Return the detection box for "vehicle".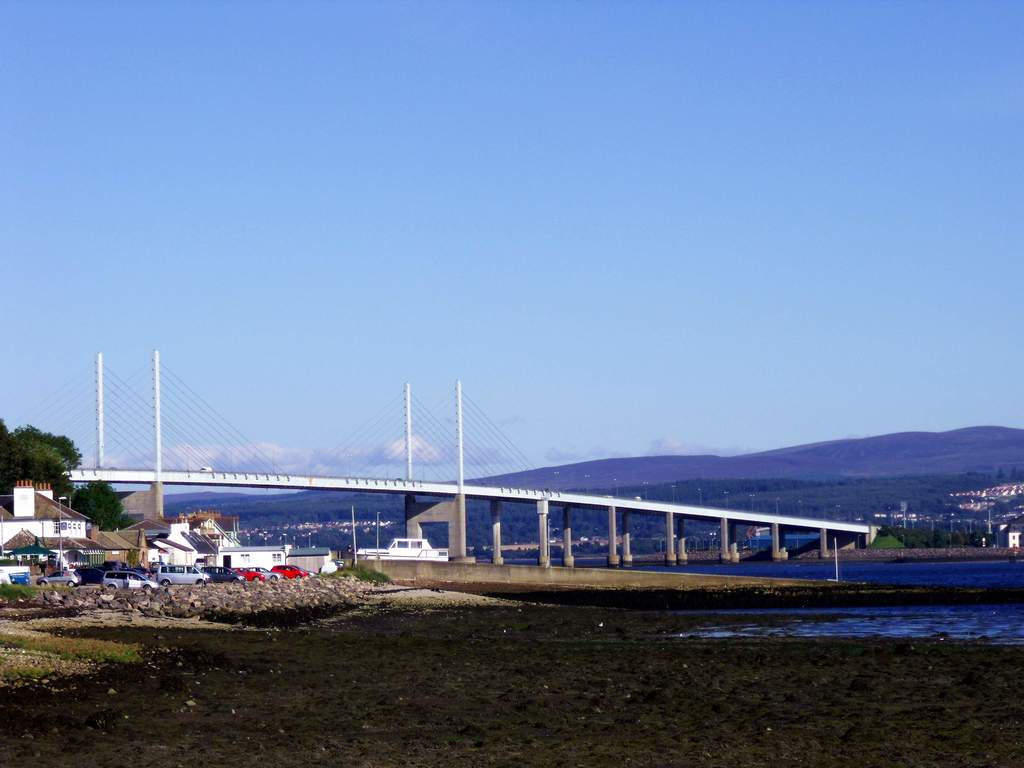
(200, 561, 245, 584).
